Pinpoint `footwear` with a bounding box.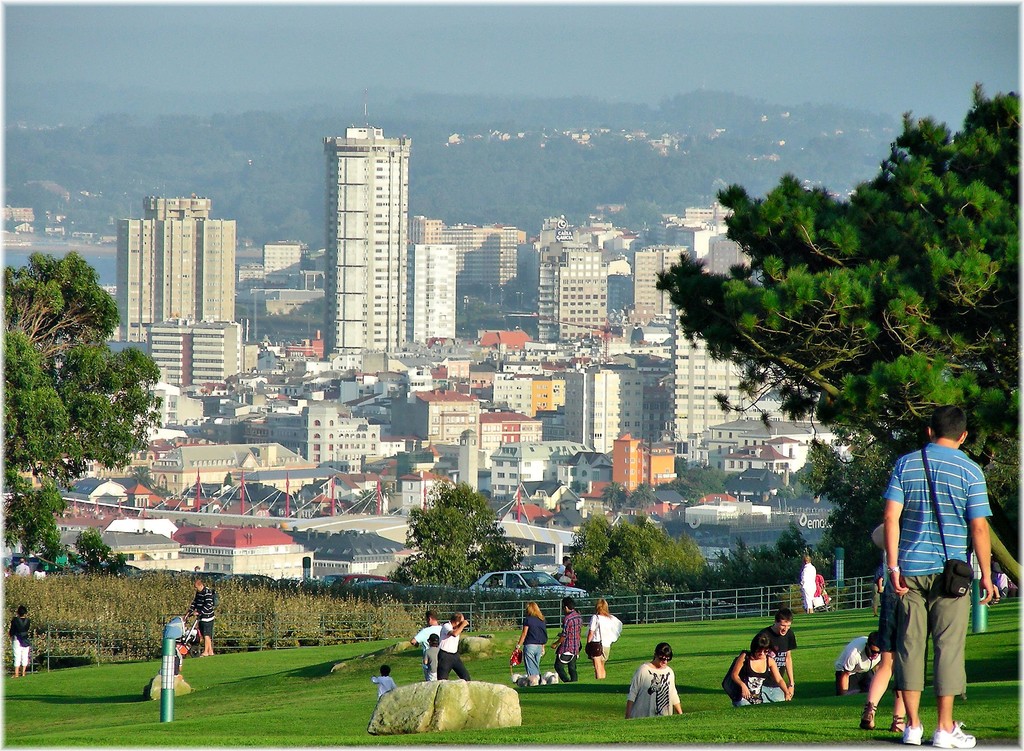
[x1=892, y1=709, x2=904, y2=732].
